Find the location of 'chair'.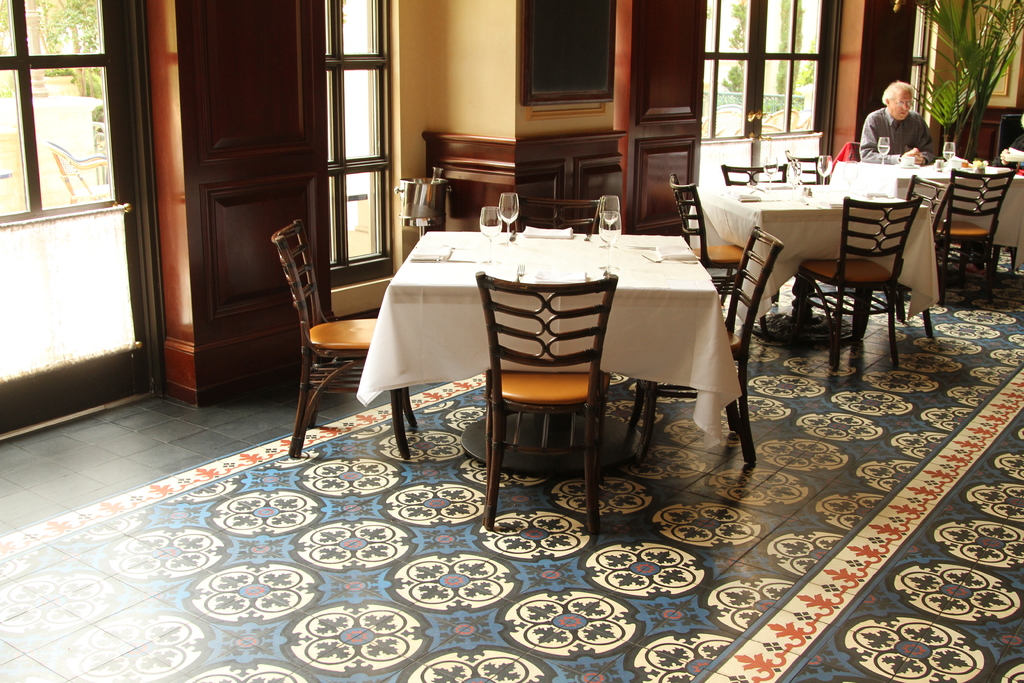
Location: (791, 195, 925, 370).
